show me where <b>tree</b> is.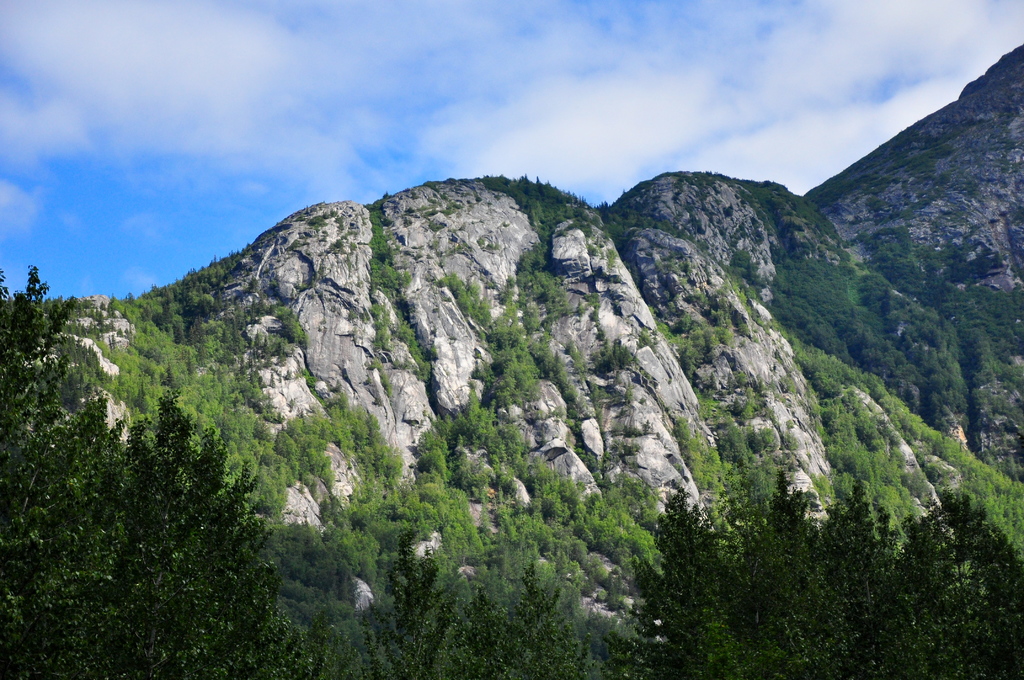
<b>tree</b> is at (x1=630, y1=467, x2=1023, y2=679).
